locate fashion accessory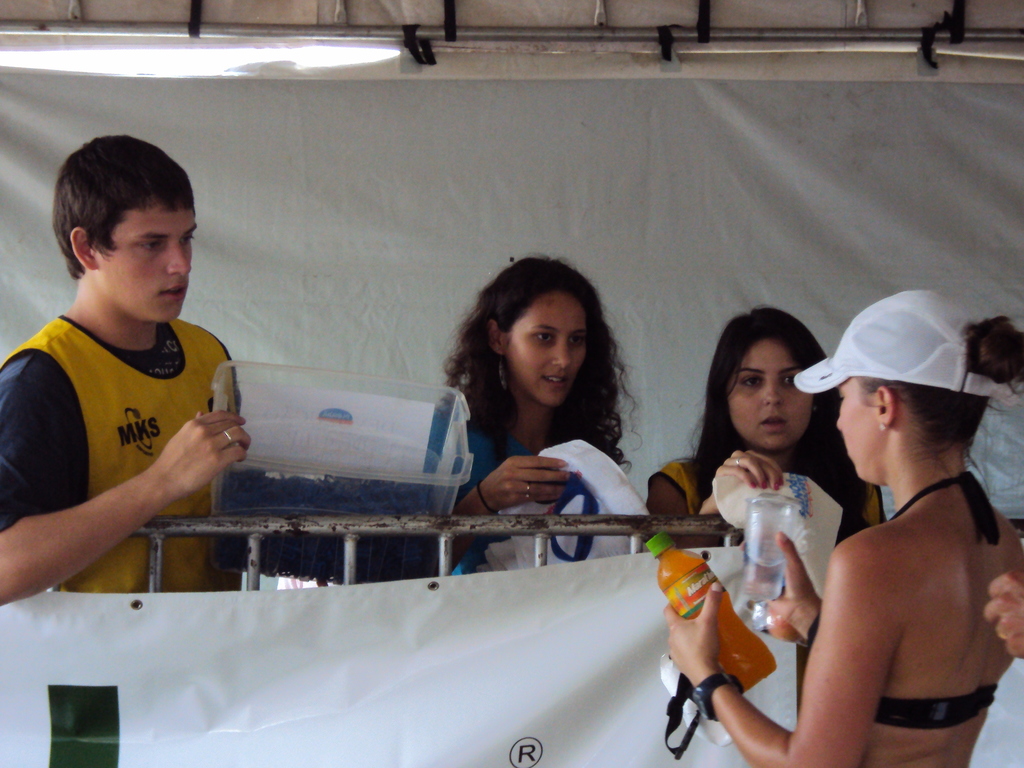
[x1=473, y1=479, x2=495, y2=513]
